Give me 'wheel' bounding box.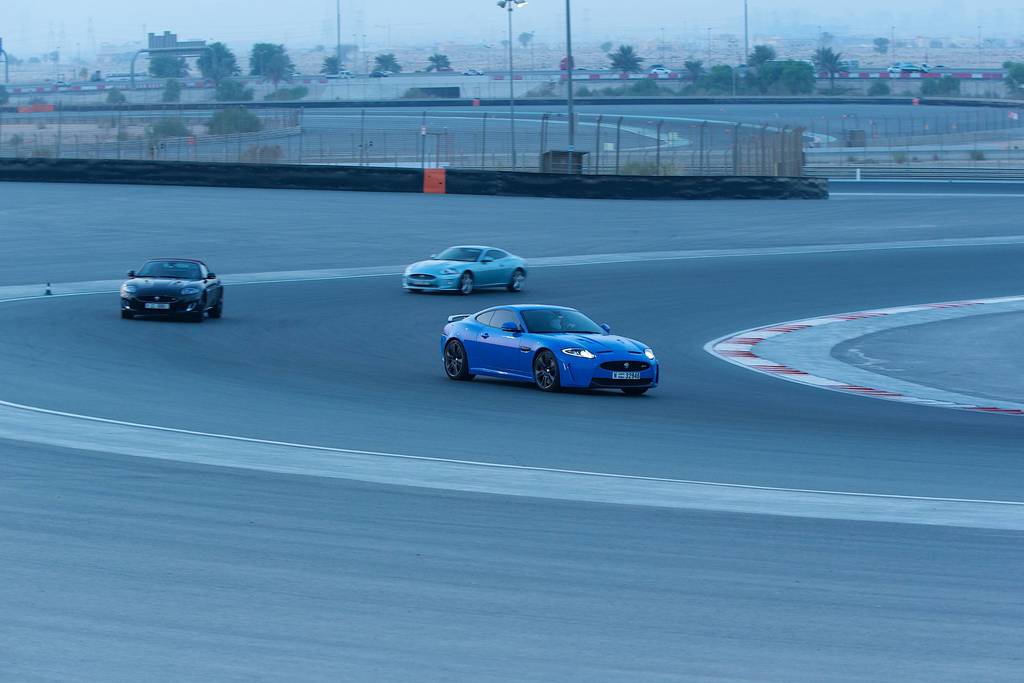
region(122, 311, 133, 320).
